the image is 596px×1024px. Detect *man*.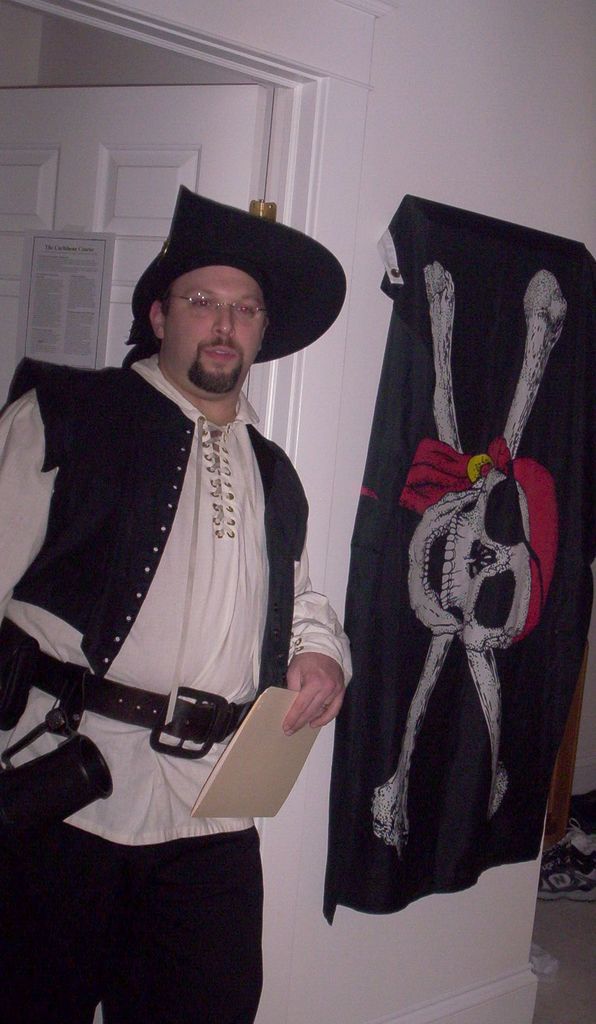
Detection: region(9, 157, 364, 961).
